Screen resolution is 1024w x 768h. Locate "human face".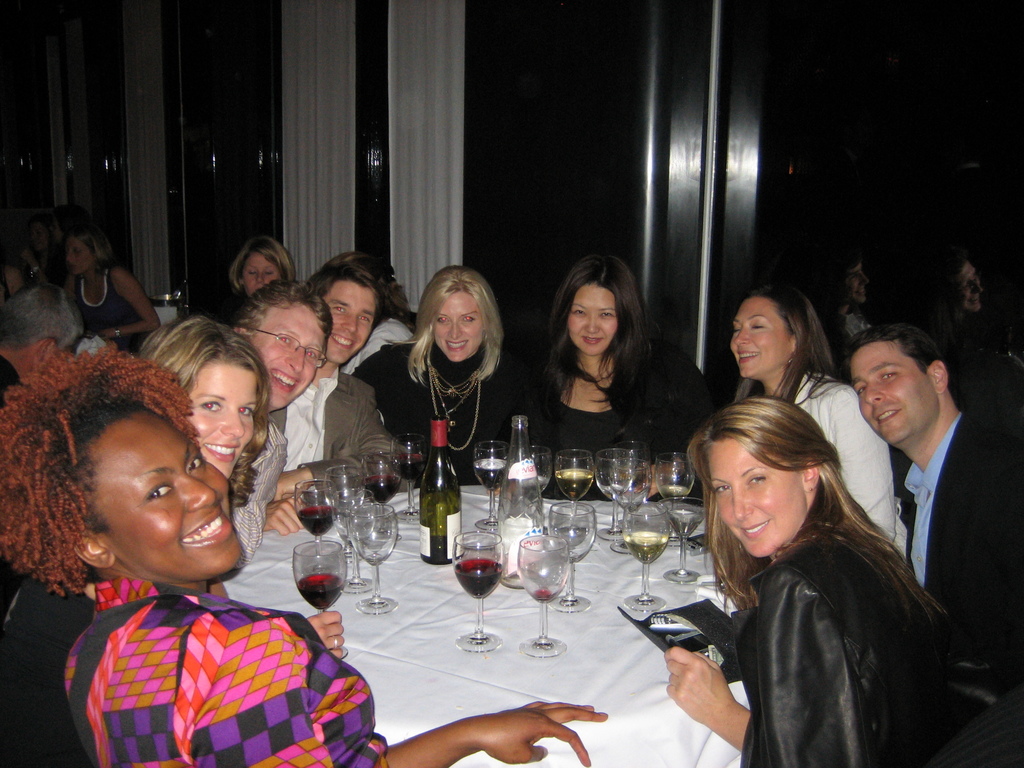
pyautogui.locateOnScreen(724, 294, 781, 377).
